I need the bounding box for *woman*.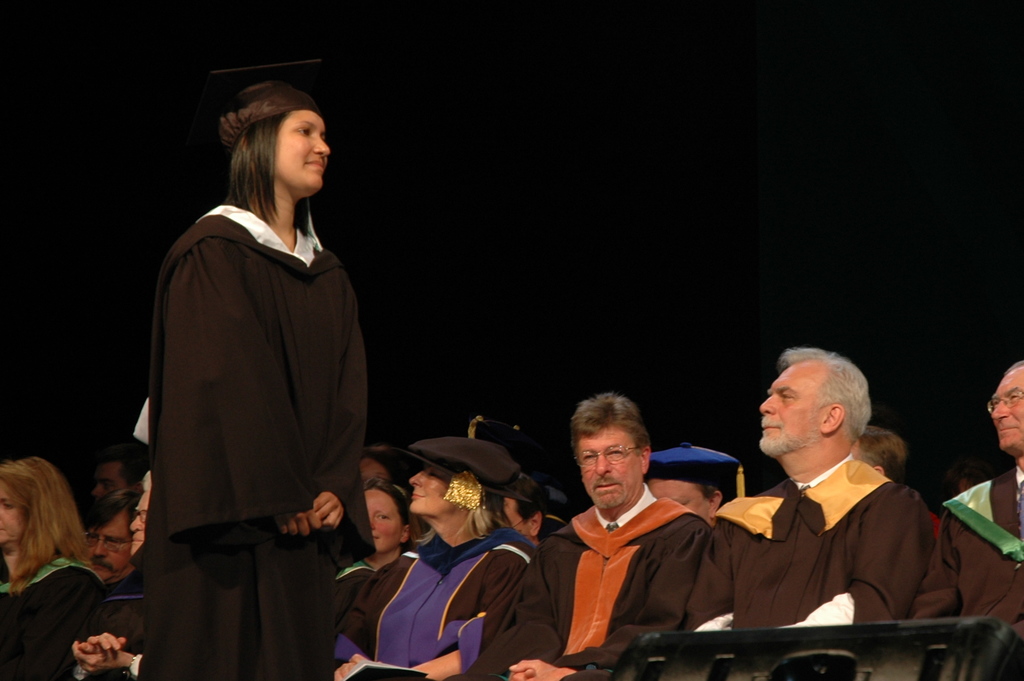
Here it is: (639, 447, 729, 529).
